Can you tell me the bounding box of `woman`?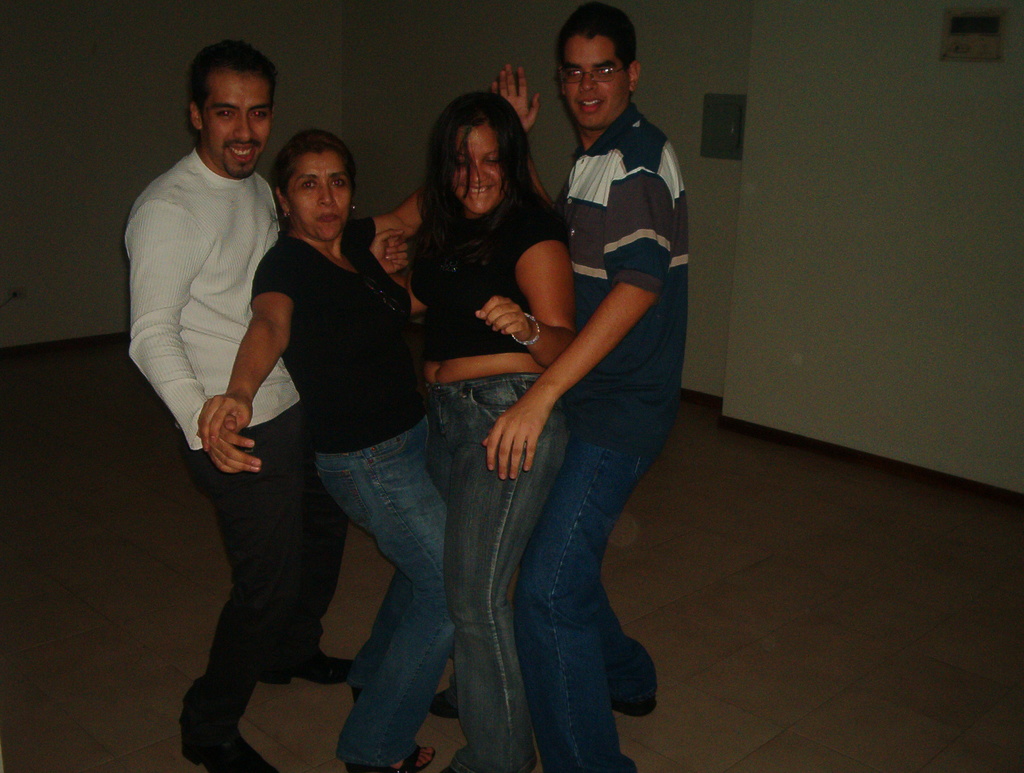
200 130 435 772.
